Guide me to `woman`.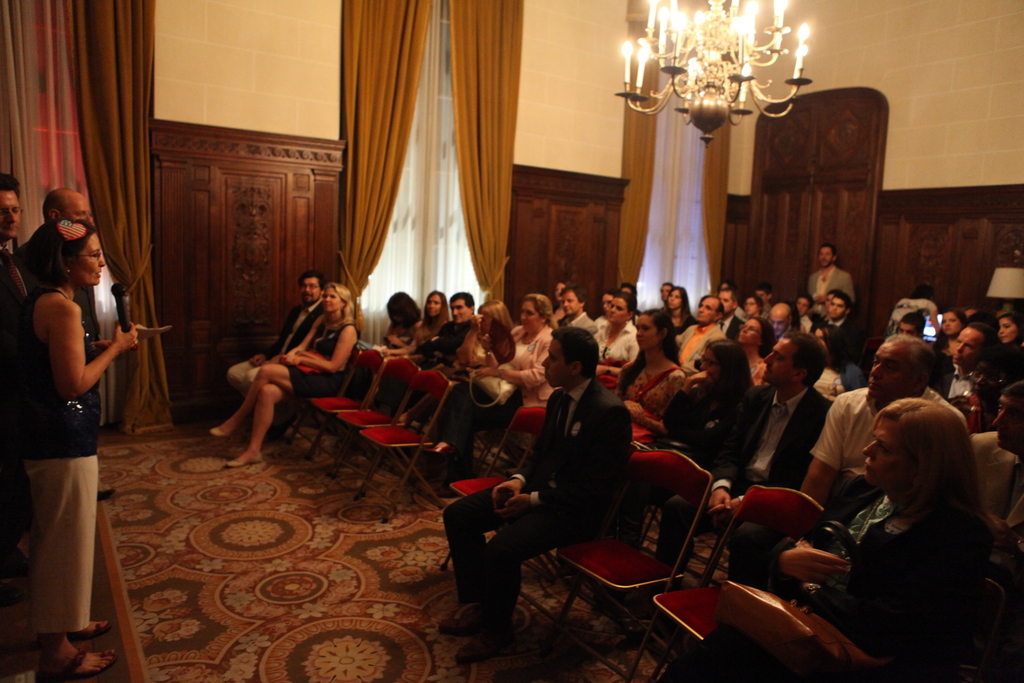
Guidance: locate(744, 297, 764, 318).
